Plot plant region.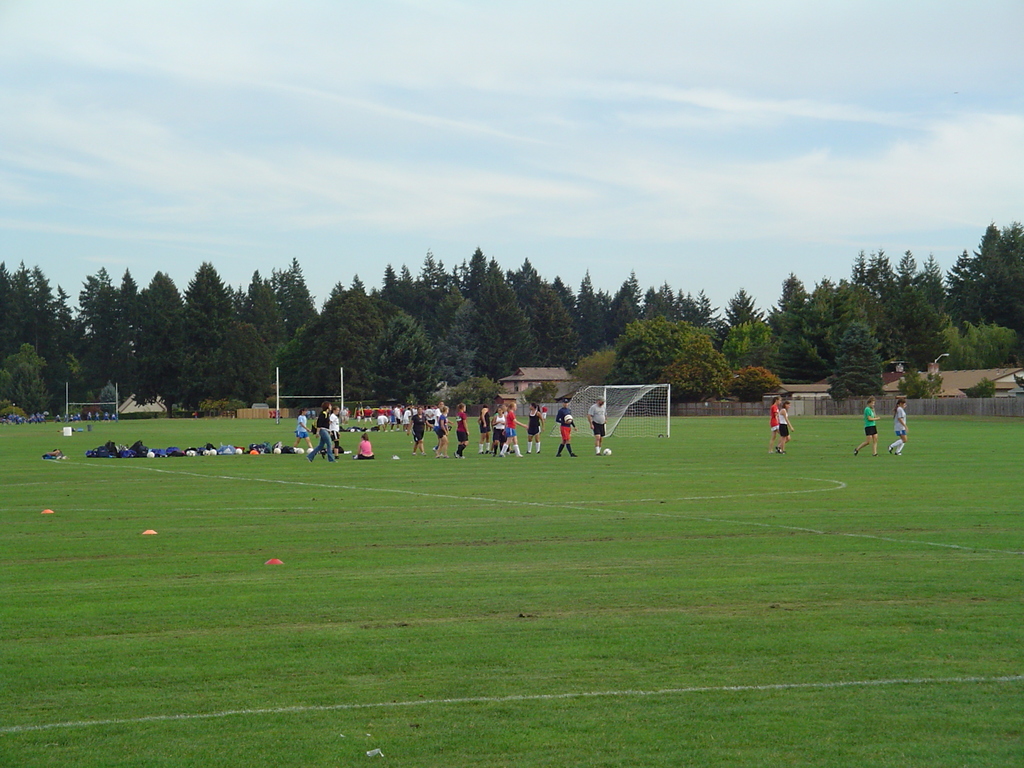
Plotted at 558/346/619/387.
